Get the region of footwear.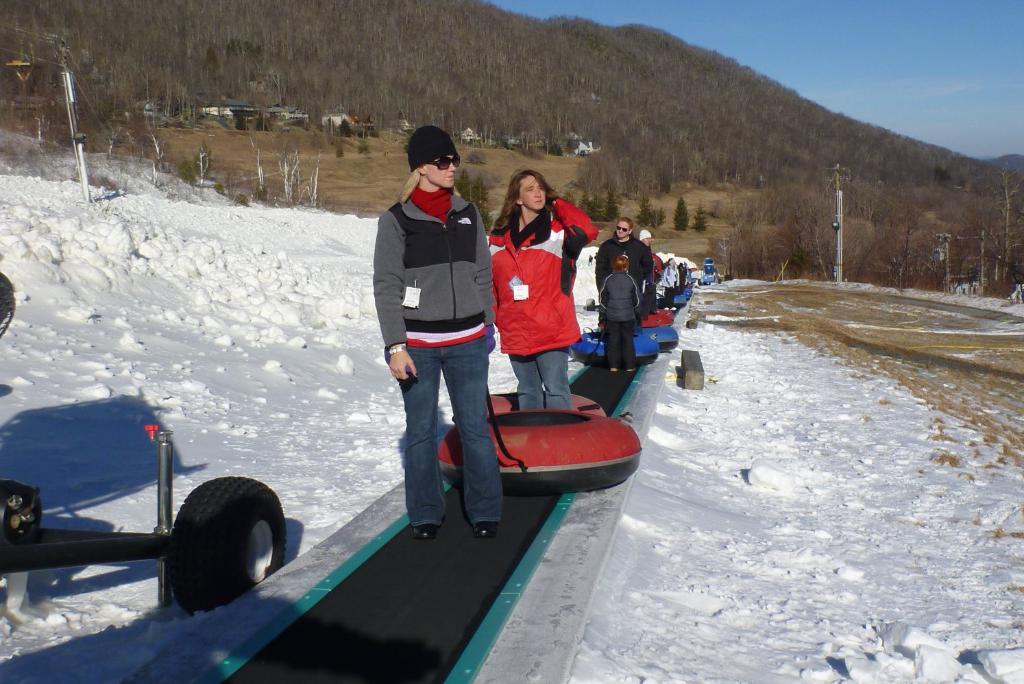
bbox=(613, 367, 618, 378).
